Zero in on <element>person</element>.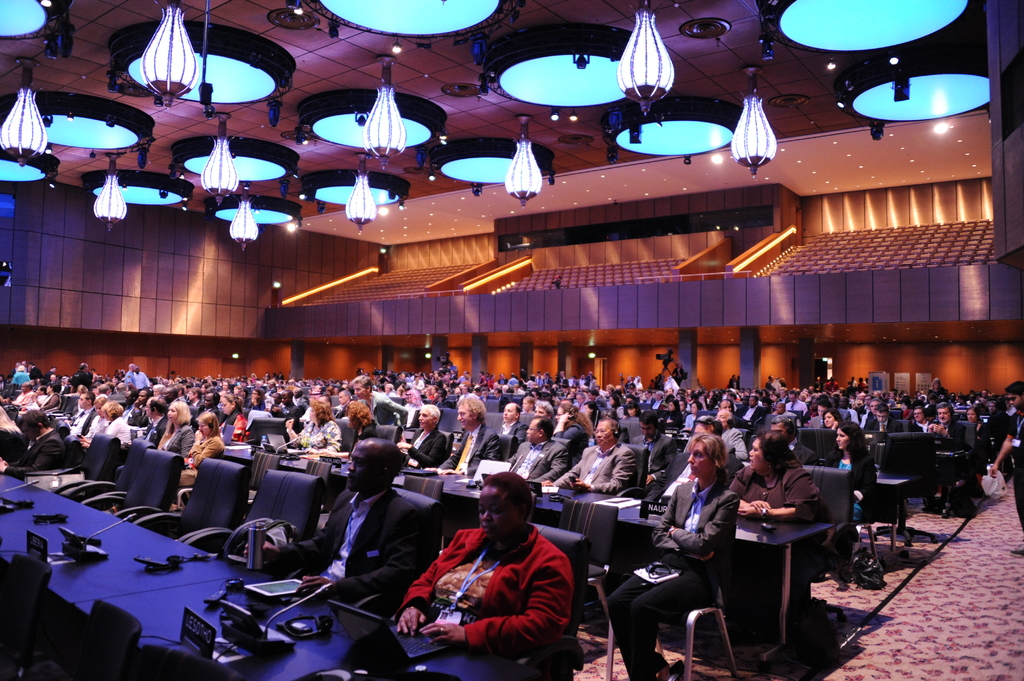
Zeroed in: (left=396, top=472, right=573, bottom=654).
